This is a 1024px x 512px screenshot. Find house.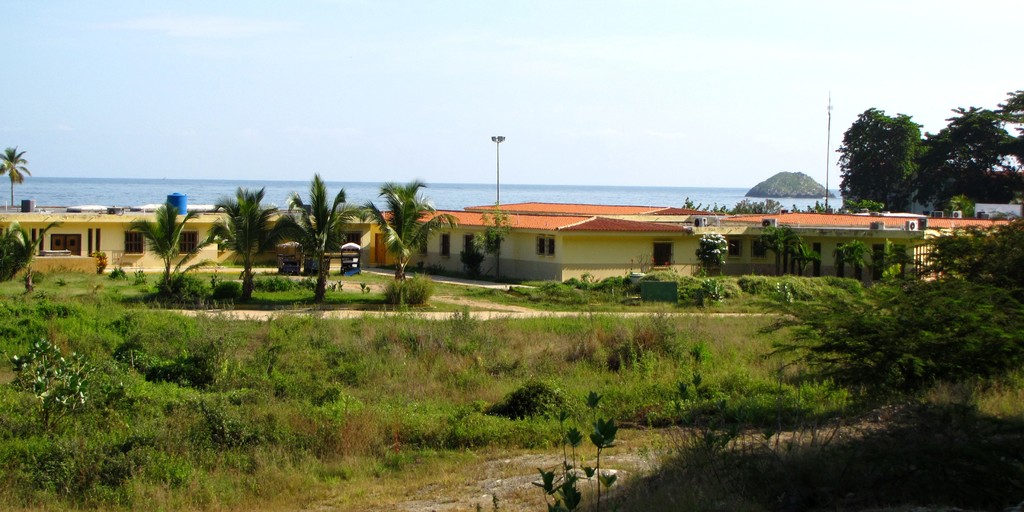
Bounding box: (left=0, top=192, right=218, bottom=271).
